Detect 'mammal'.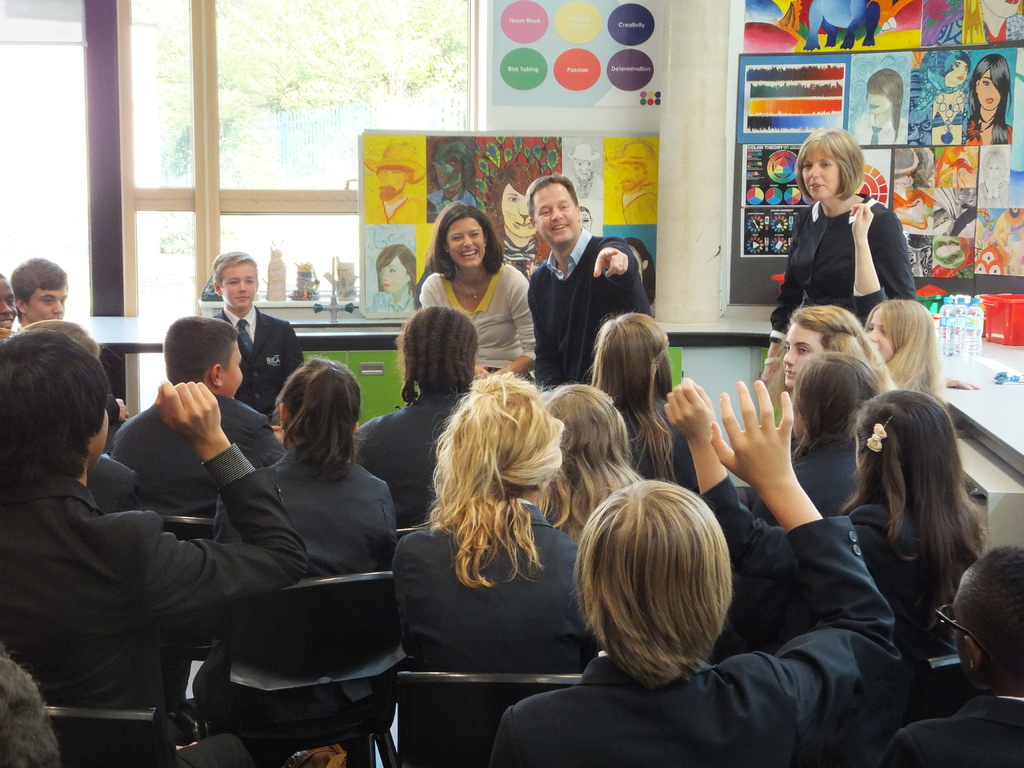
Detected at [354,308,481,527].
